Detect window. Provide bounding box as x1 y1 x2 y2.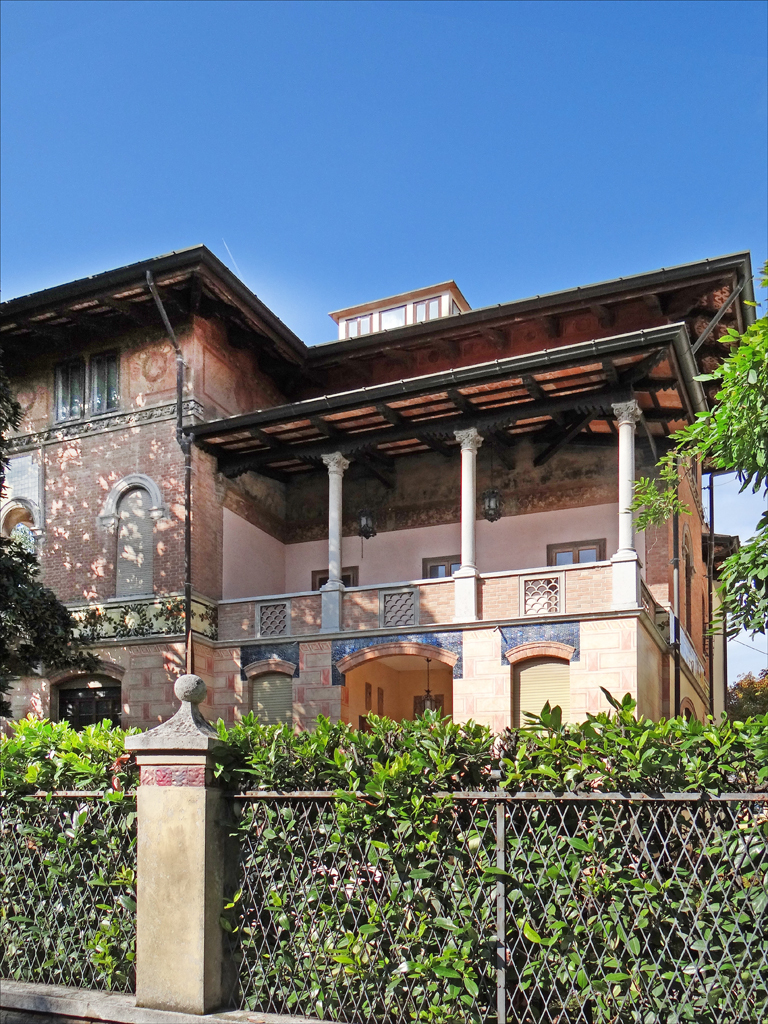
309 564 362 596.
